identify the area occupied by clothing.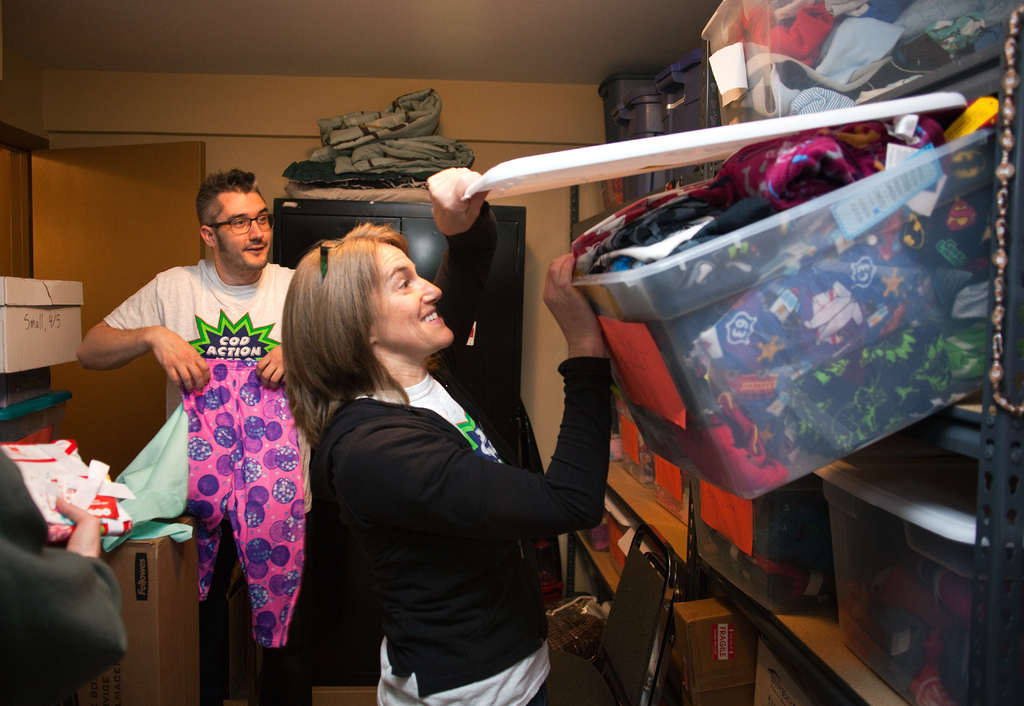
Area: <box>127,222,296,654</box>.
